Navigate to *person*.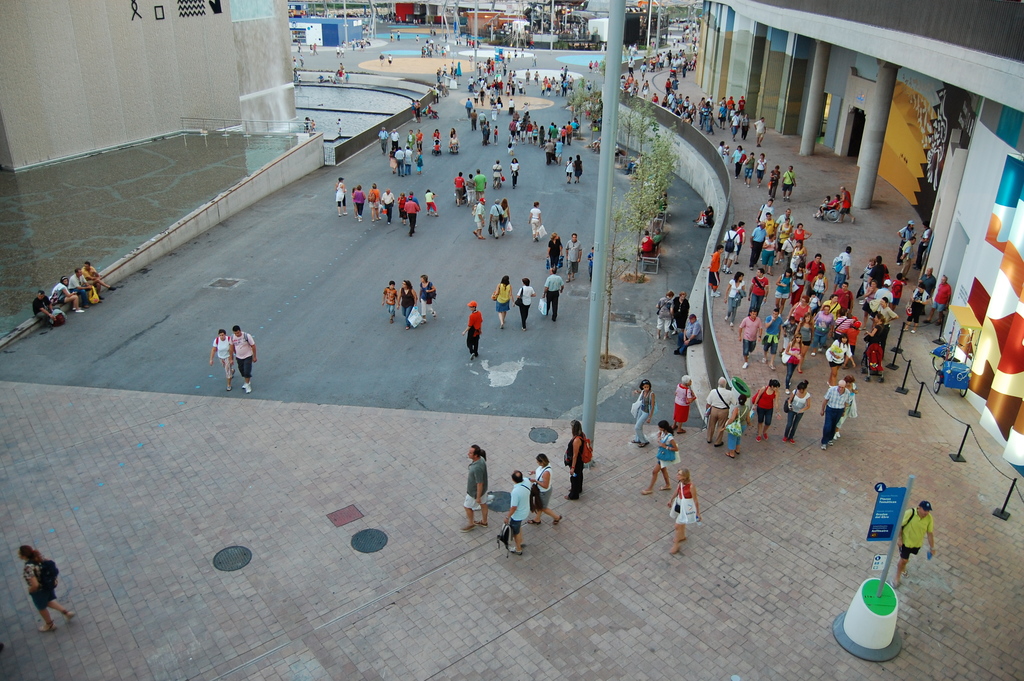
Navigation target: (386, 53, 394, 67).
